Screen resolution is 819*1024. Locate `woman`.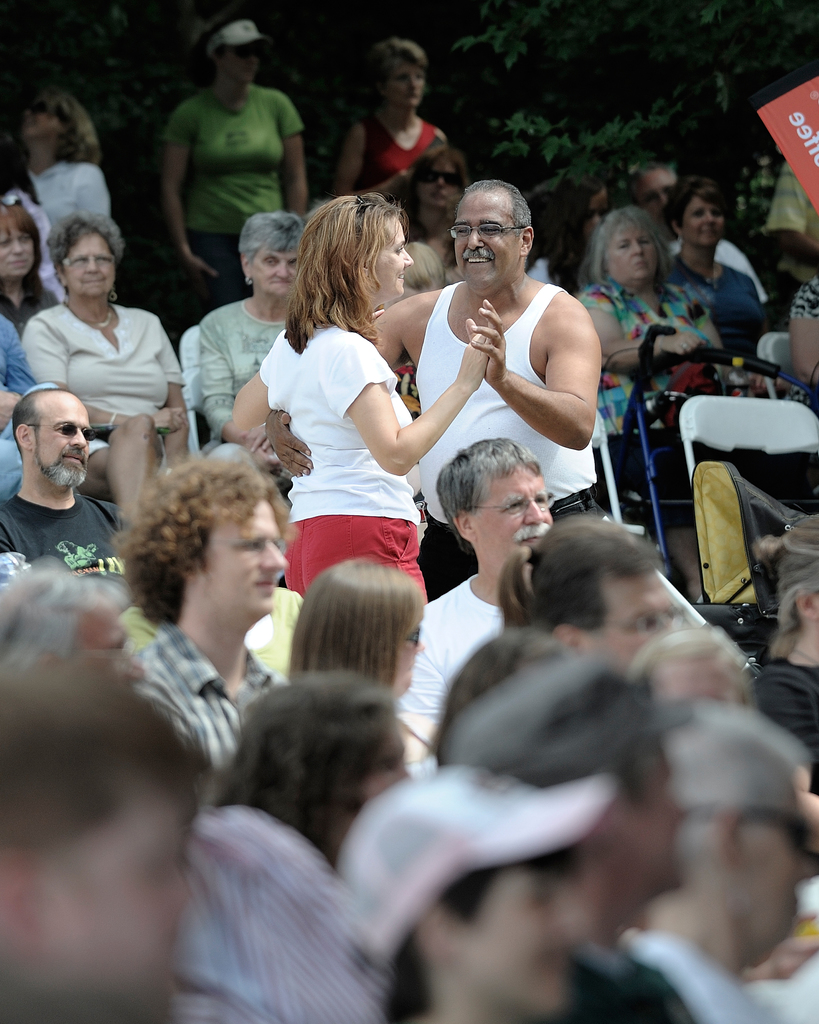
526/177/610/294.
